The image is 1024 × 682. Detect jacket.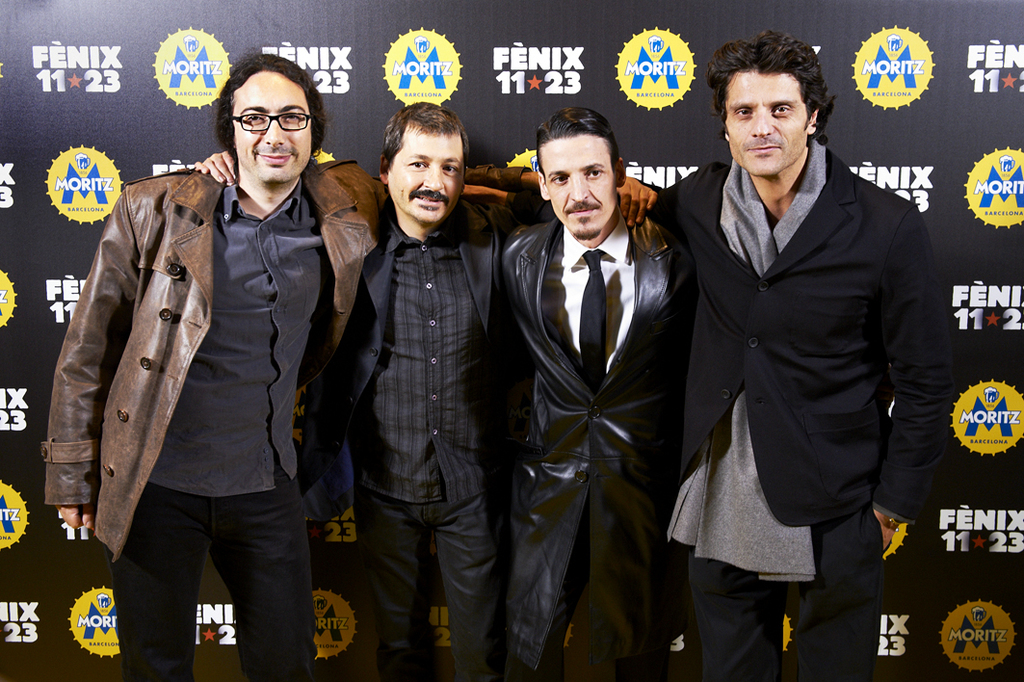
Detection: 45 155 538 561.
